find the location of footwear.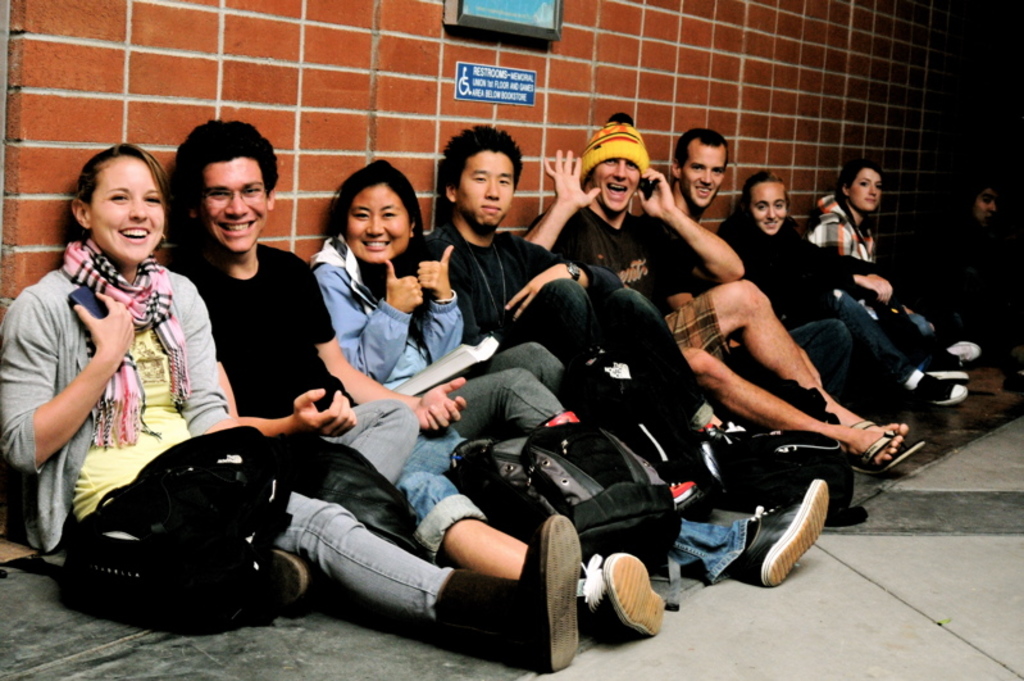
Location: <box>579,550,665,639</box>.
